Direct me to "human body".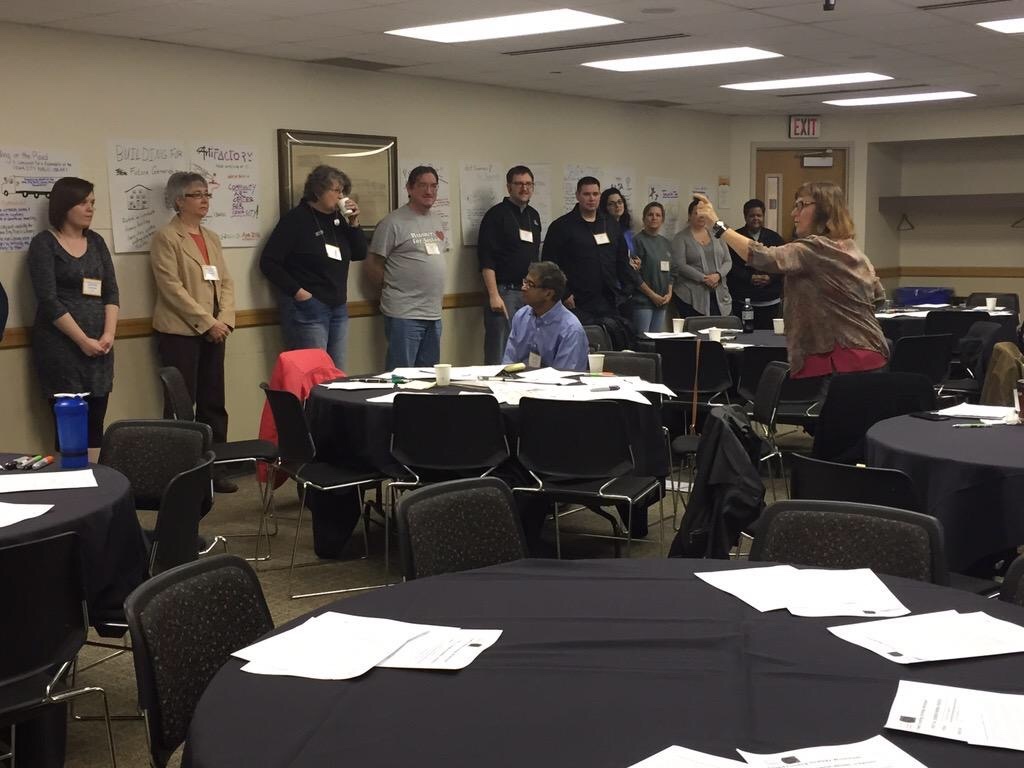
Direction: x1=689 y1=181 x2=888 y2=404.
